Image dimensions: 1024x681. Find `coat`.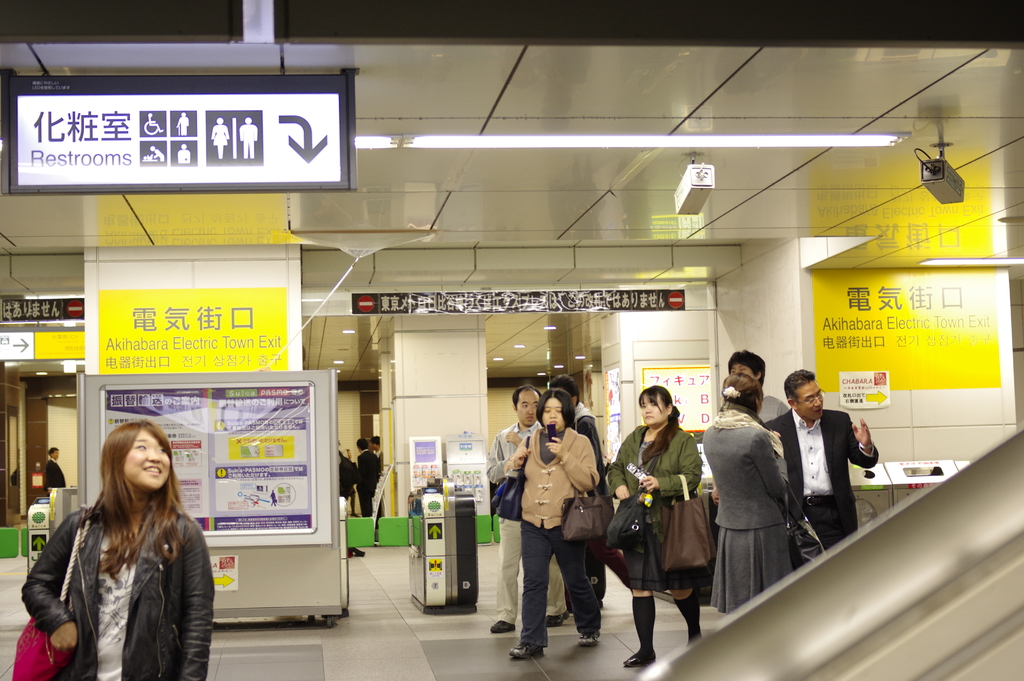
x1=31, y1=453, x2=208, y2=673.
